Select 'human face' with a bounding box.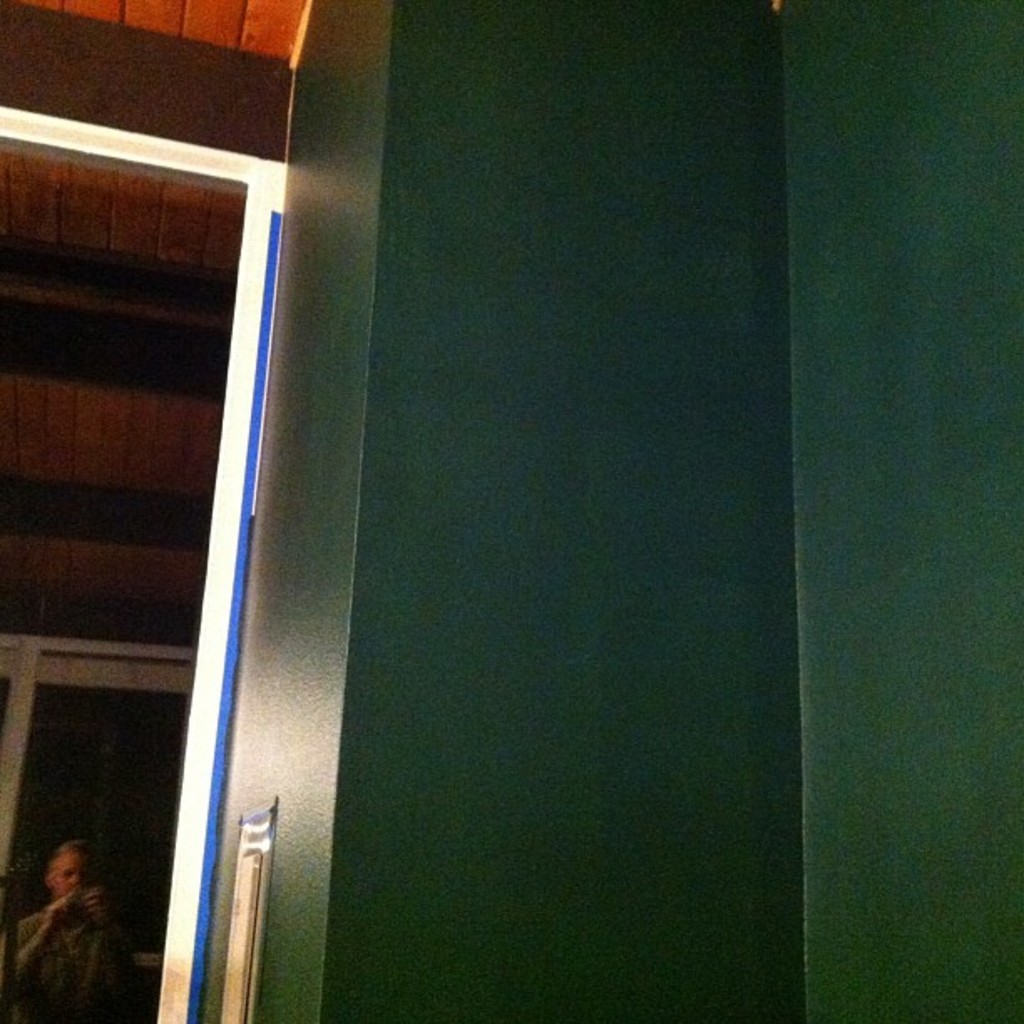
l=52, t=848, r=92, b=897.
